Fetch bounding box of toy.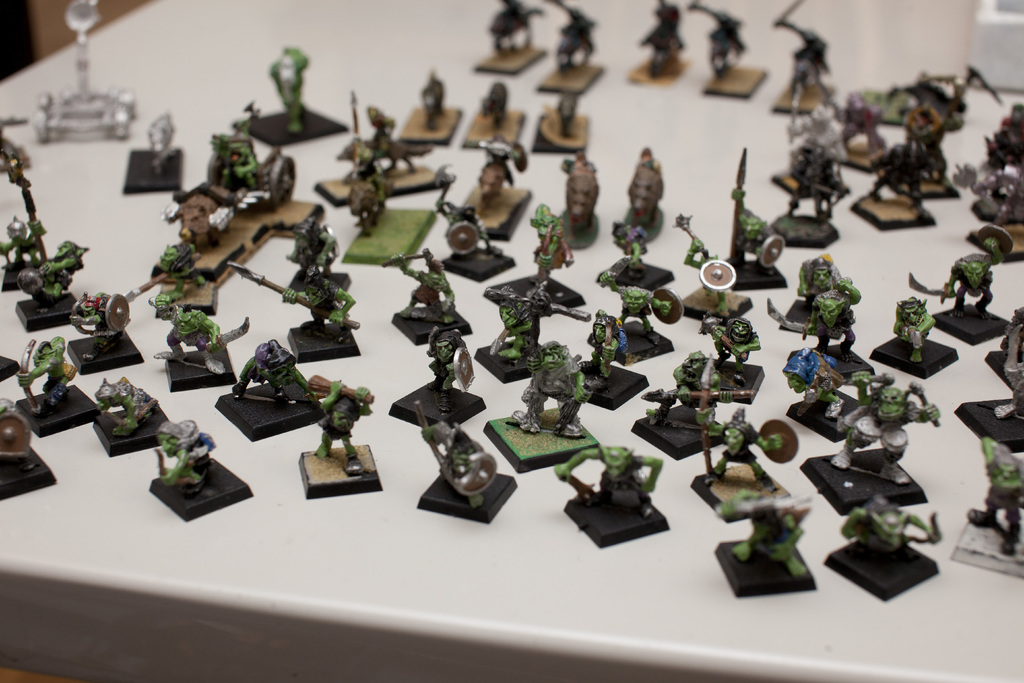
Bbox: (487, 339, 600, 479).
